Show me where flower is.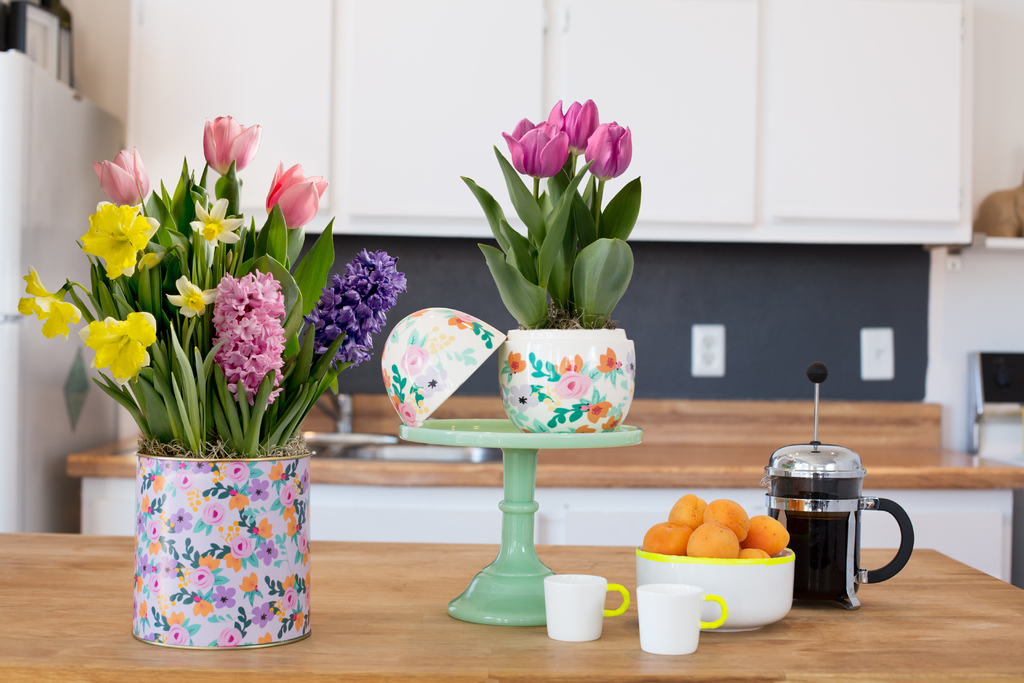
flower is at {"left": 189, "top": 194, "right": 243, "bottom": 267}.
